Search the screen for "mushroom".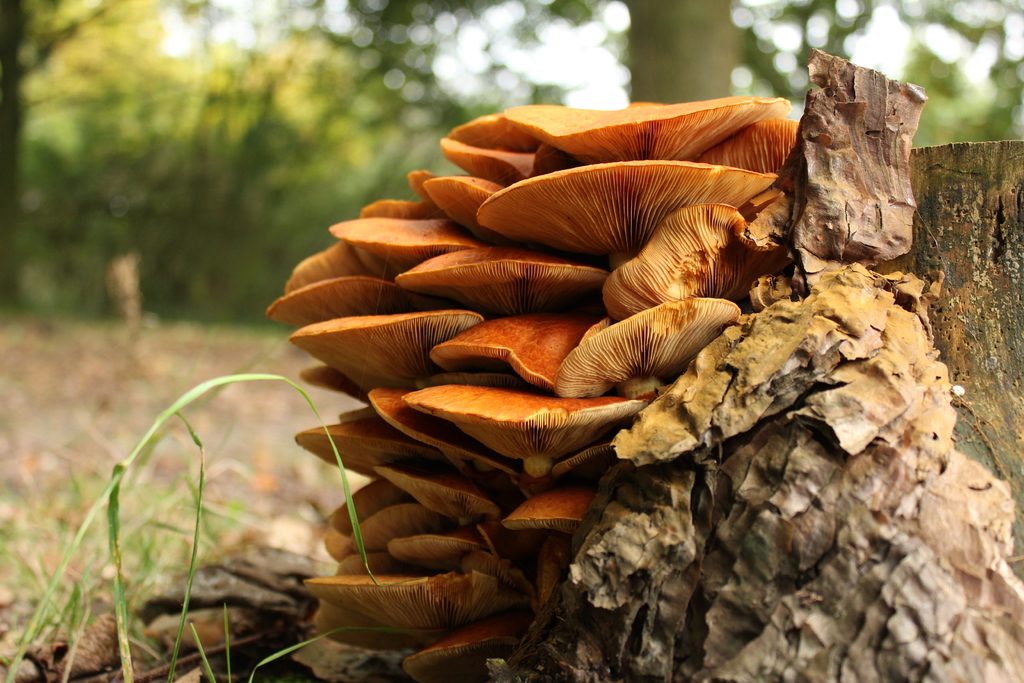
Found at (554, 303, 753, 409).
